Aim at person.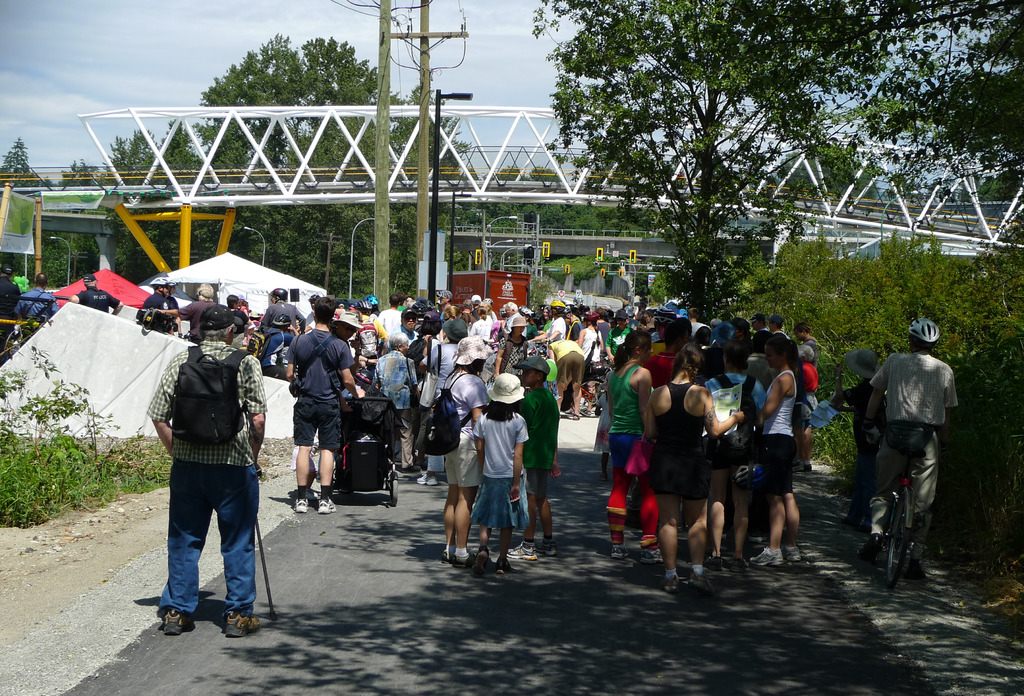
Aimed at bbox=[423, 334, 490, 566].
